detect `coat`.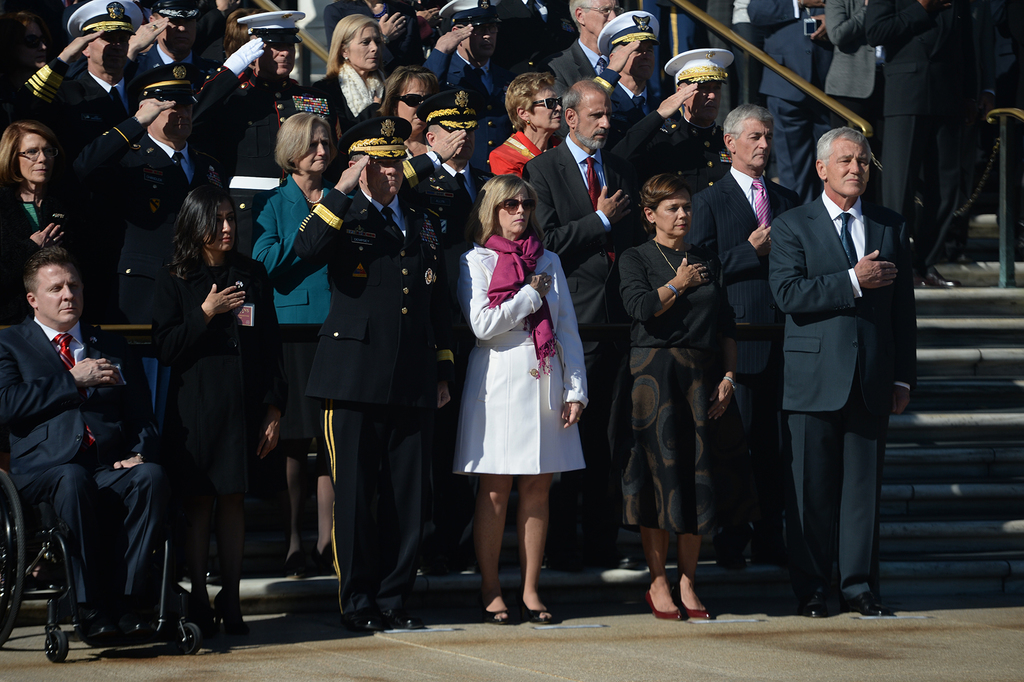
Detected at [630, 226, 717, 351].
